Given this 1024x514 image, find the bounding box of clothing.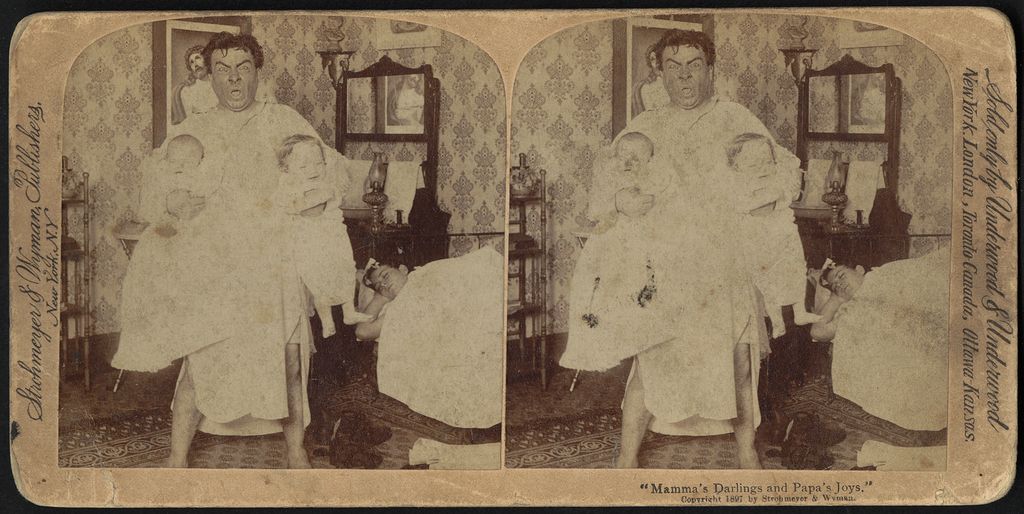
387 83 428 125.
